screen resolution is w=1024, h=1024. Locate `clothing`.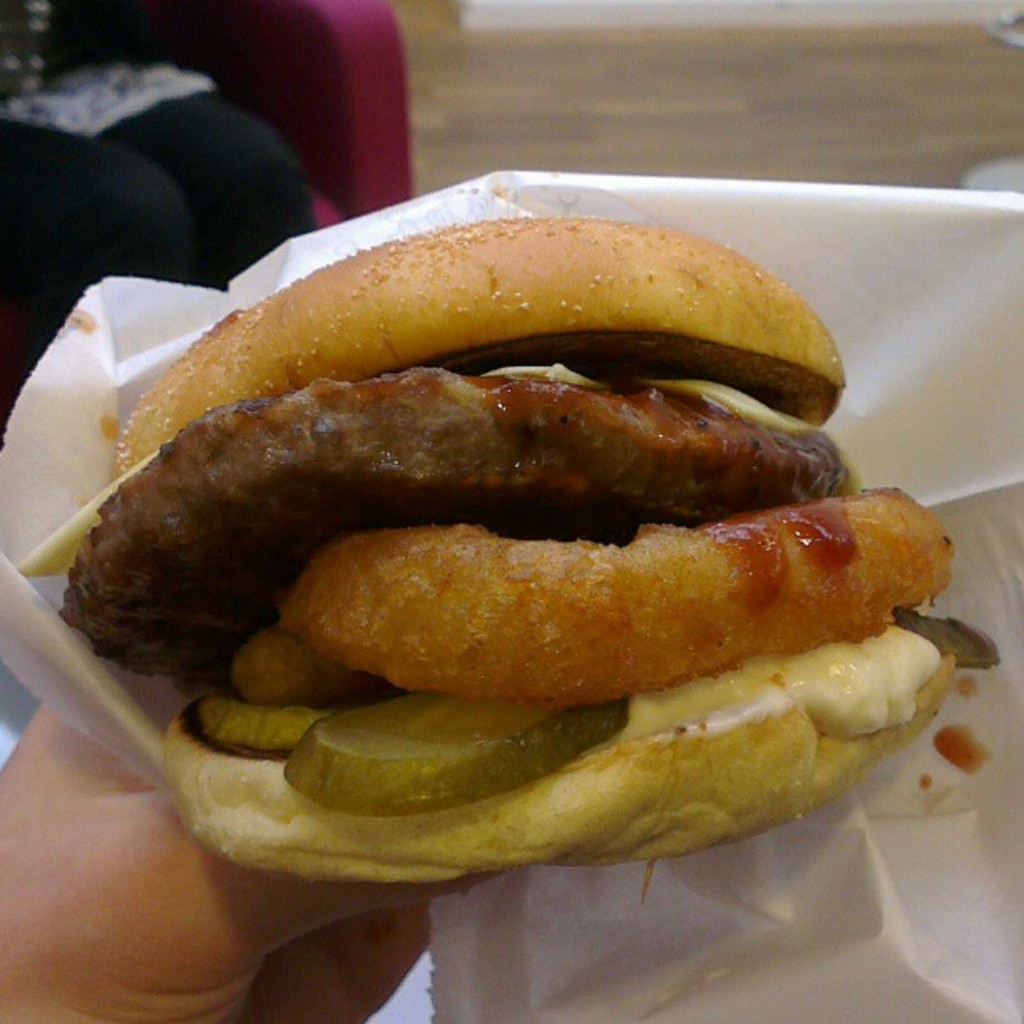
rect(0, 0, 318, 341).
